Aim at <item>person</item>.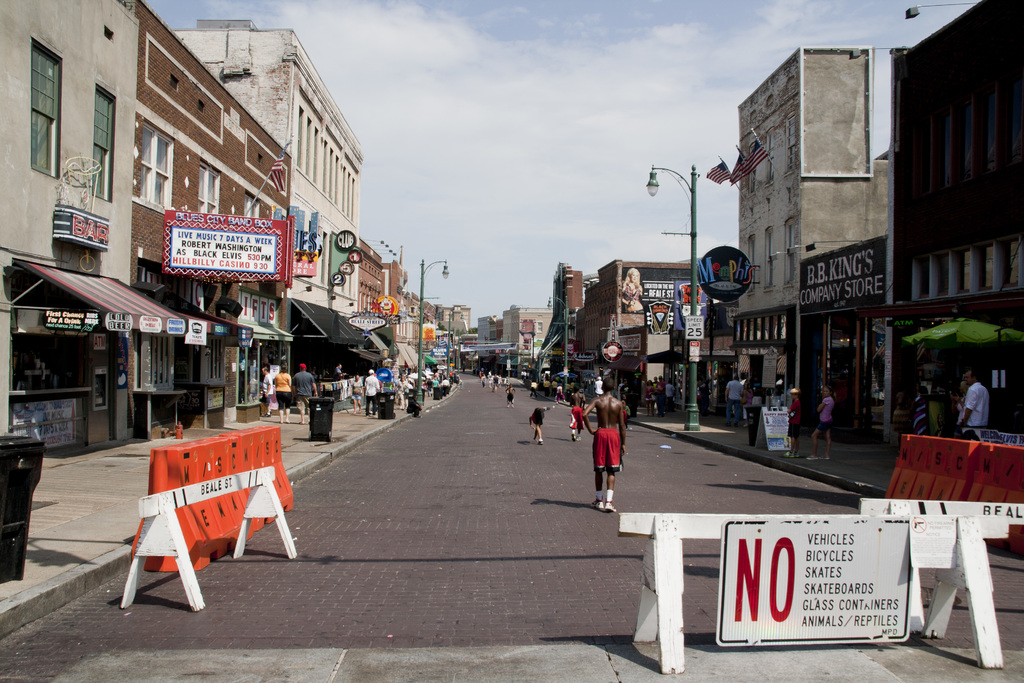
Aimed at 590 385 641 510.
